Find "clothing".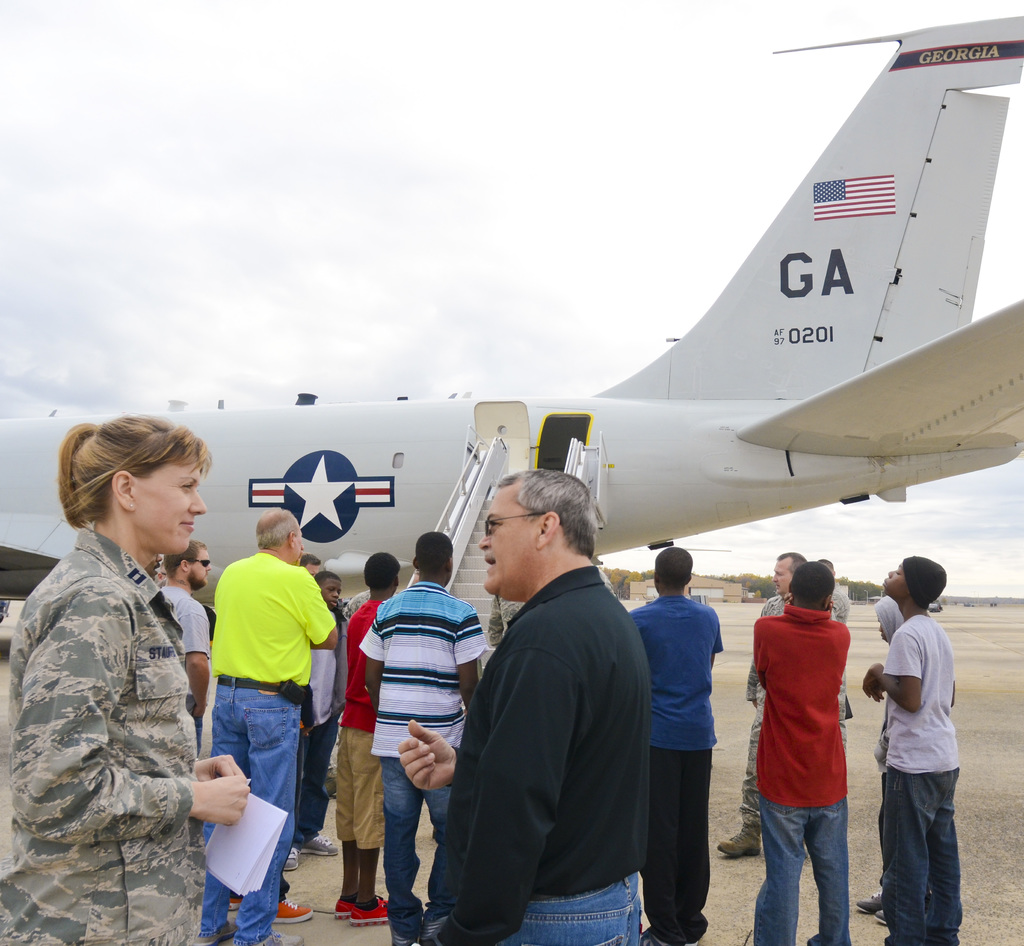
left=339, top=599, right=392, bottom=854.
